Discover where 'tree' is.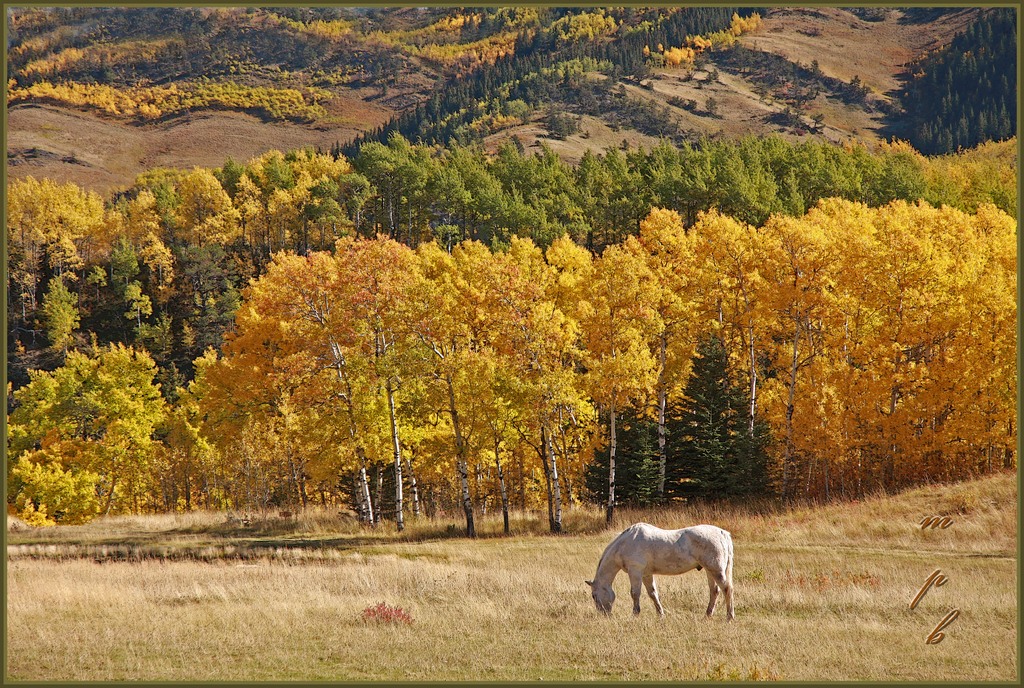
Discovered at region(3, 161, 111, 286).
